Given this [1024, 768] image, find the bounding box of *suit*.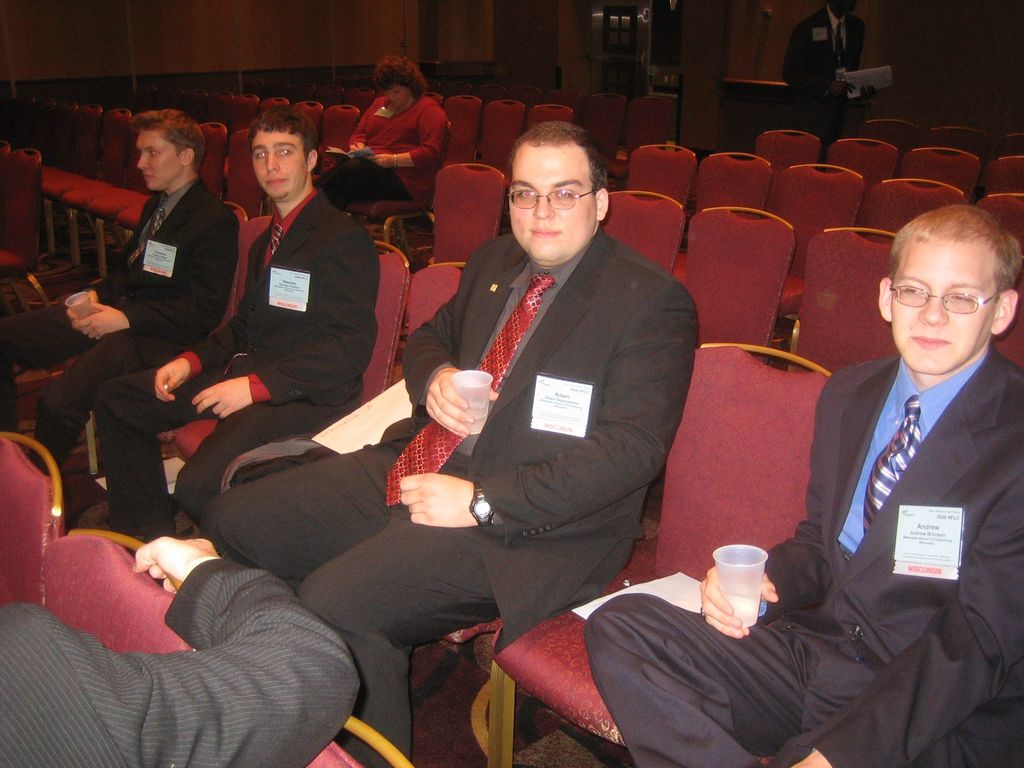
[x1=101, y1=187, x2=379, y2=556].
